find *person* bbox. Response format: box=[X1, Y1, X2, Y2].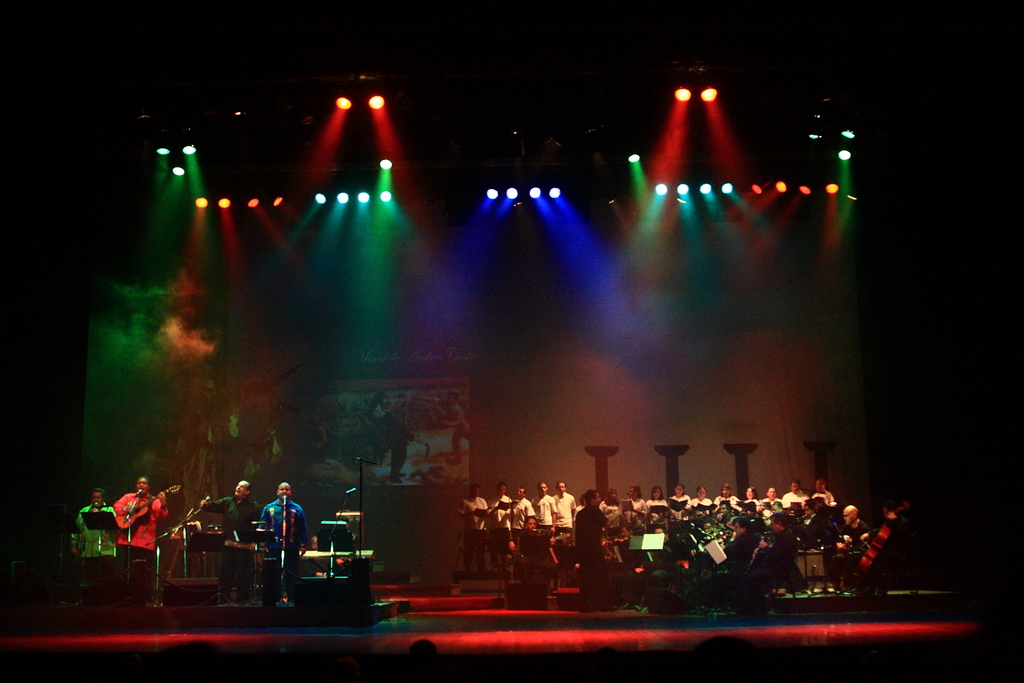
box=[259, 474, 309, 607].
